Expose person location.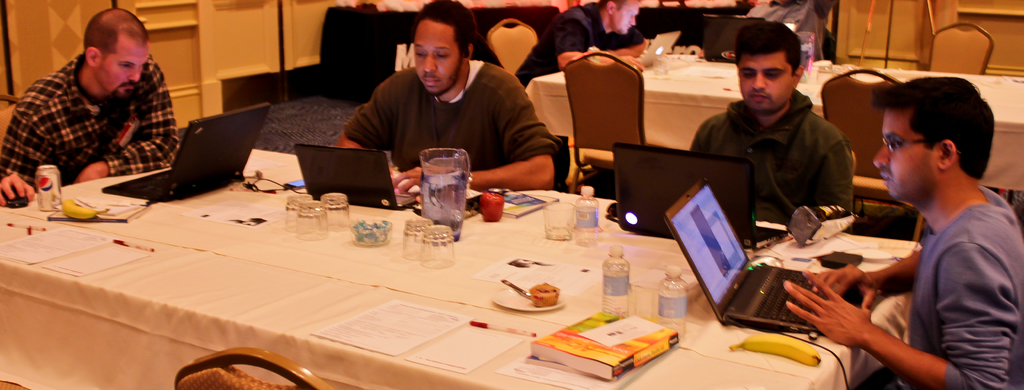
Exposed at select_region(335, 0, 564, 202).
